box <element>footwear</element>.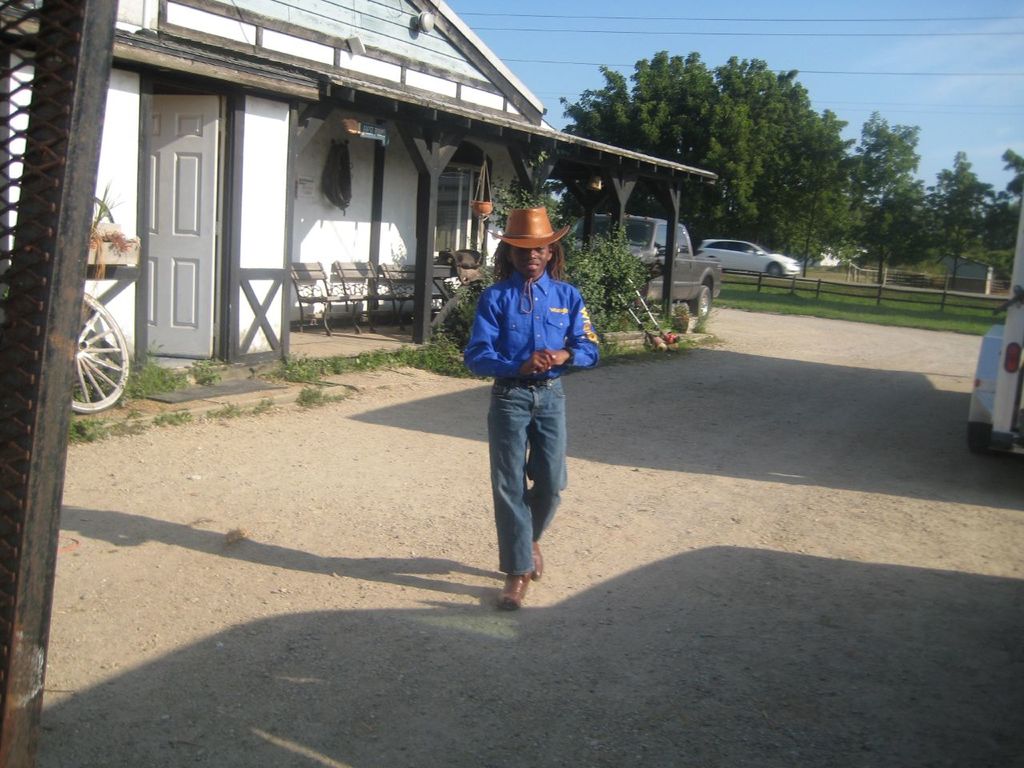
[x1=526, y1=522, x2=548, y2=590].
